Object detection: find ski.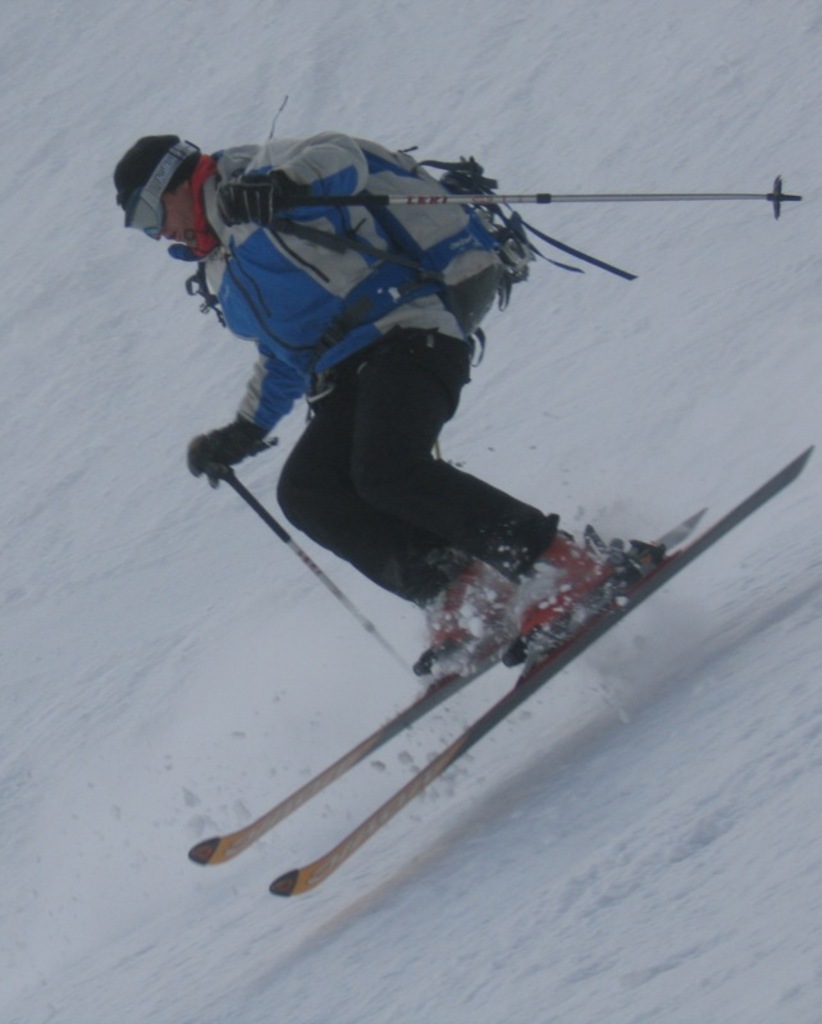
x1=179, y1=500, x2=713, y2=872.
